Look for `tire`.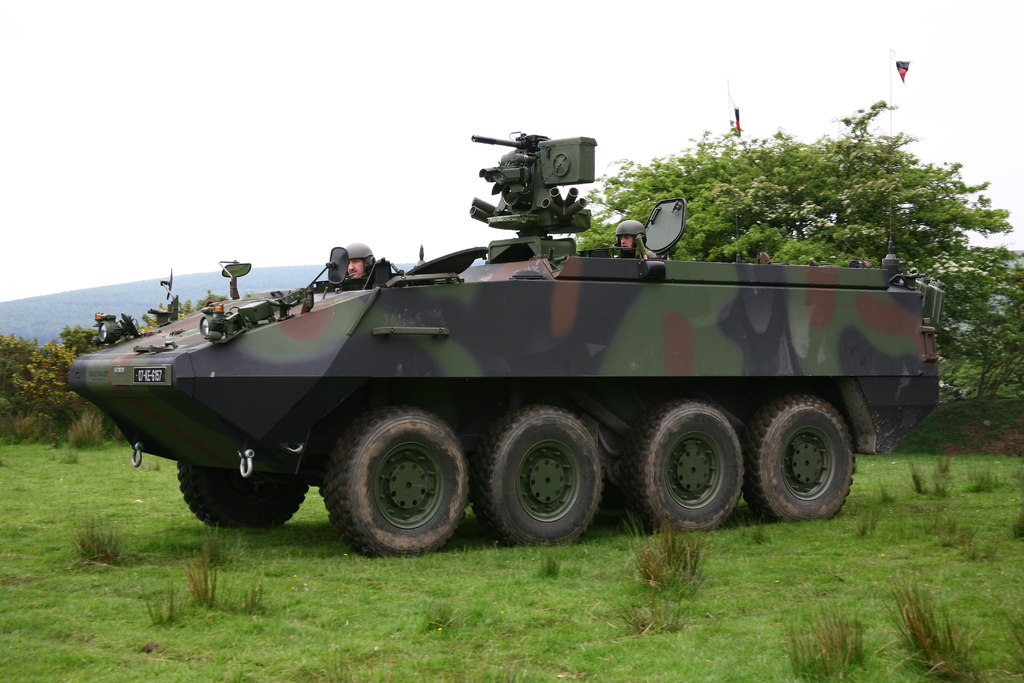
Found: <region>327, 410, 468, 551</region>.
